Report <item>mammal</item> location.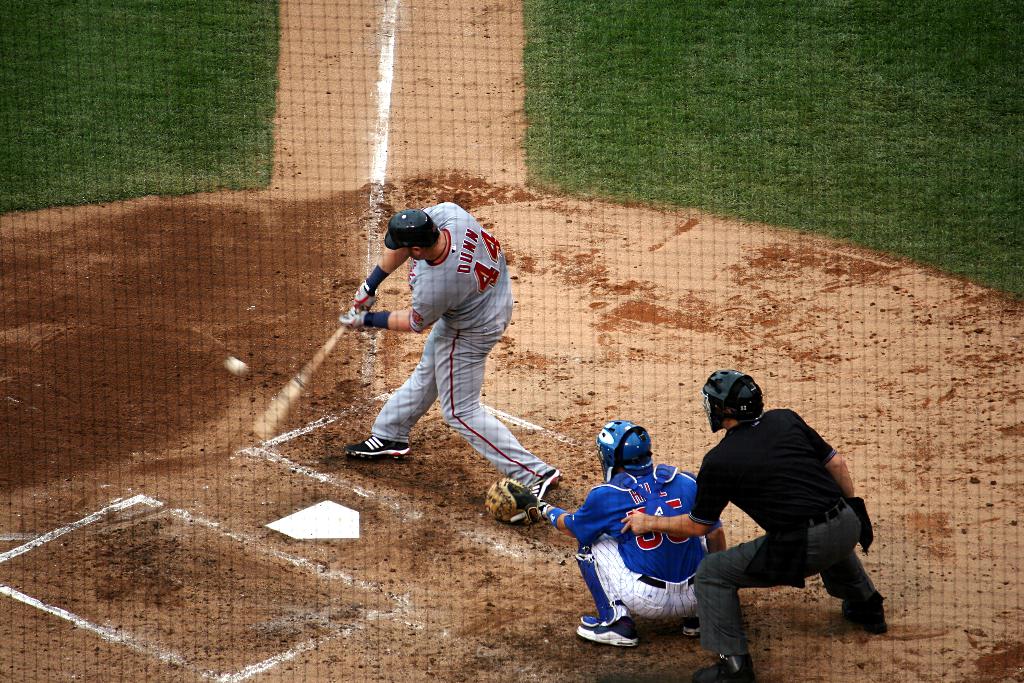
Report: x1=342, y1=201, x2=543, y2=494.
